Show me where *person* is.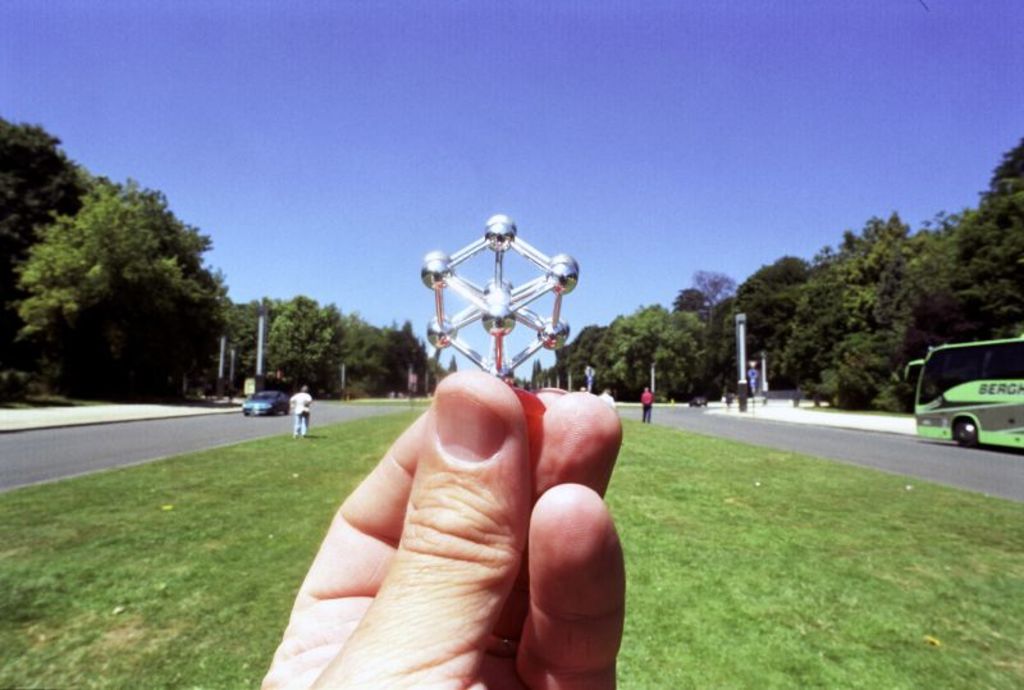
*person* is at detection(248, 339, 631, 689).
